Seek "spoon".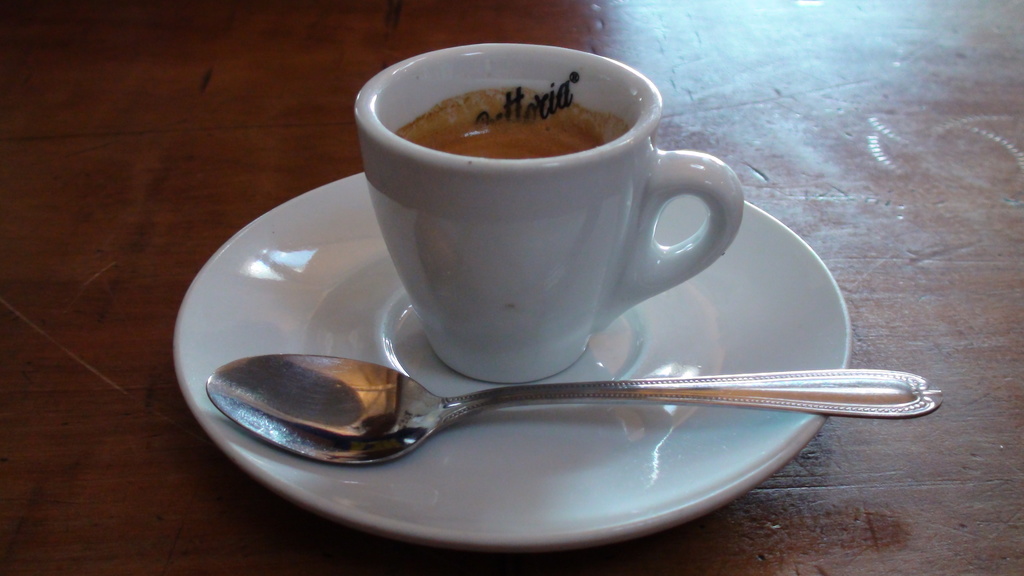
{"left": 204, "top": 351, "right": 941, "bottom": 468}.
